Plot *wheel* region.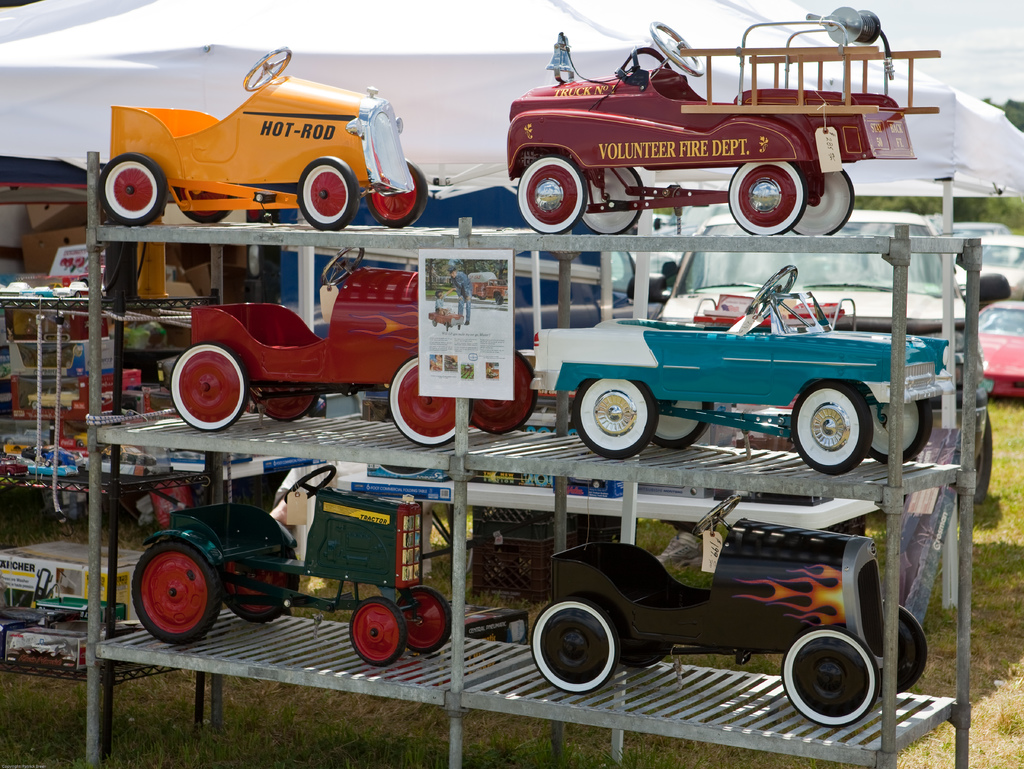
Plotted at x1=298 y1=155 x2=360 y2=231.
